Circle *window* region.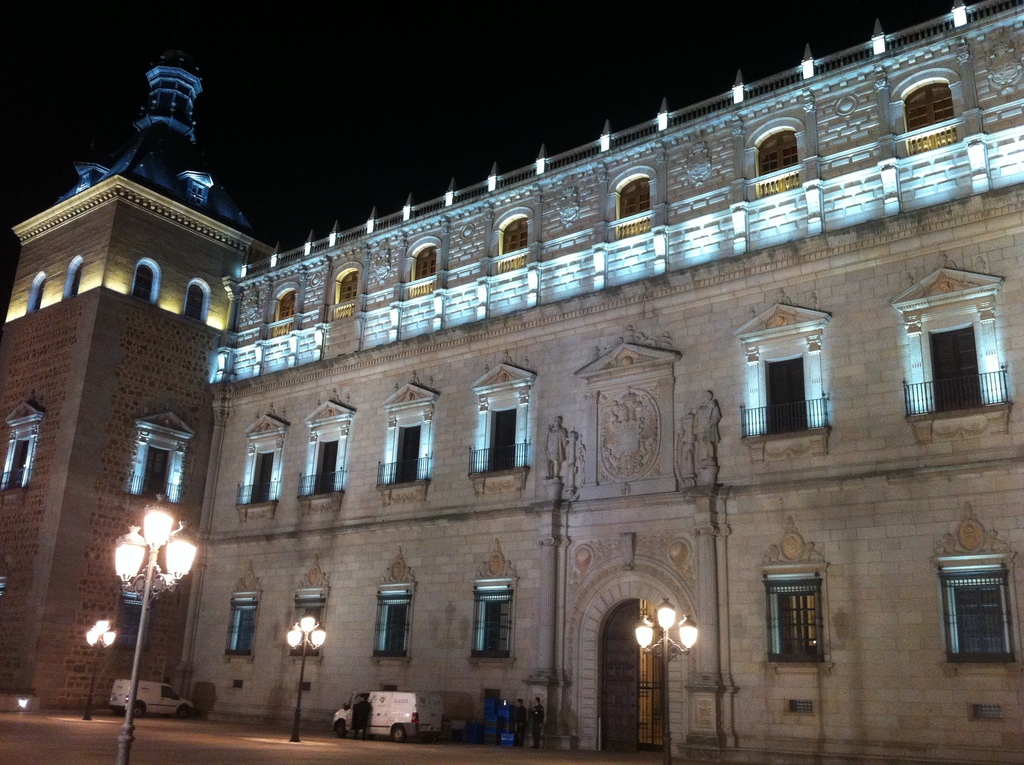
Region: (left=291, top=601, right=324, bottom=657).
